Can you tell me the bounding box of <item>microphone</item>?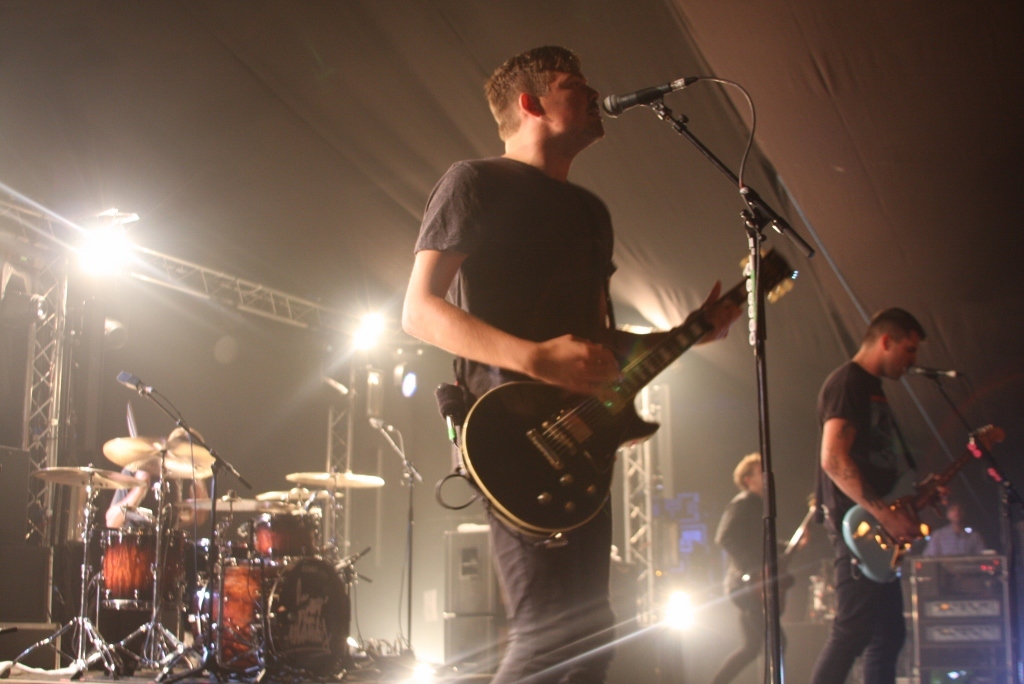
locate(898, 359, 972, 391).
